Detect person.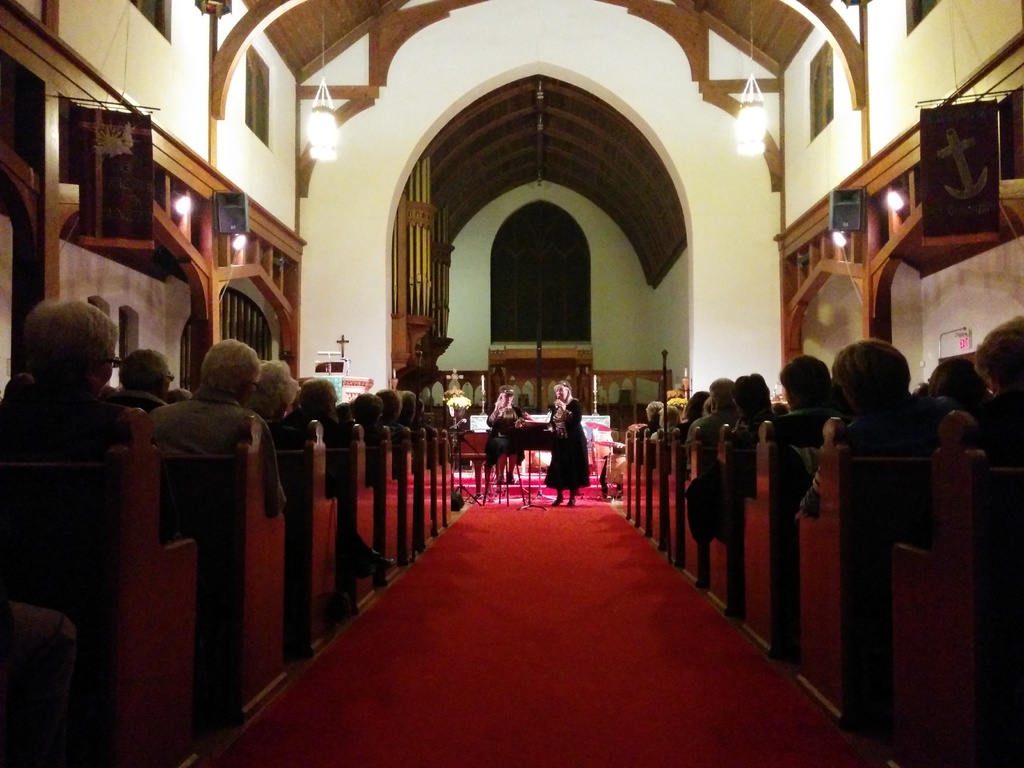
Detected at {"left": 795, "top": 339, "right": 979, "bottom": 516}.
